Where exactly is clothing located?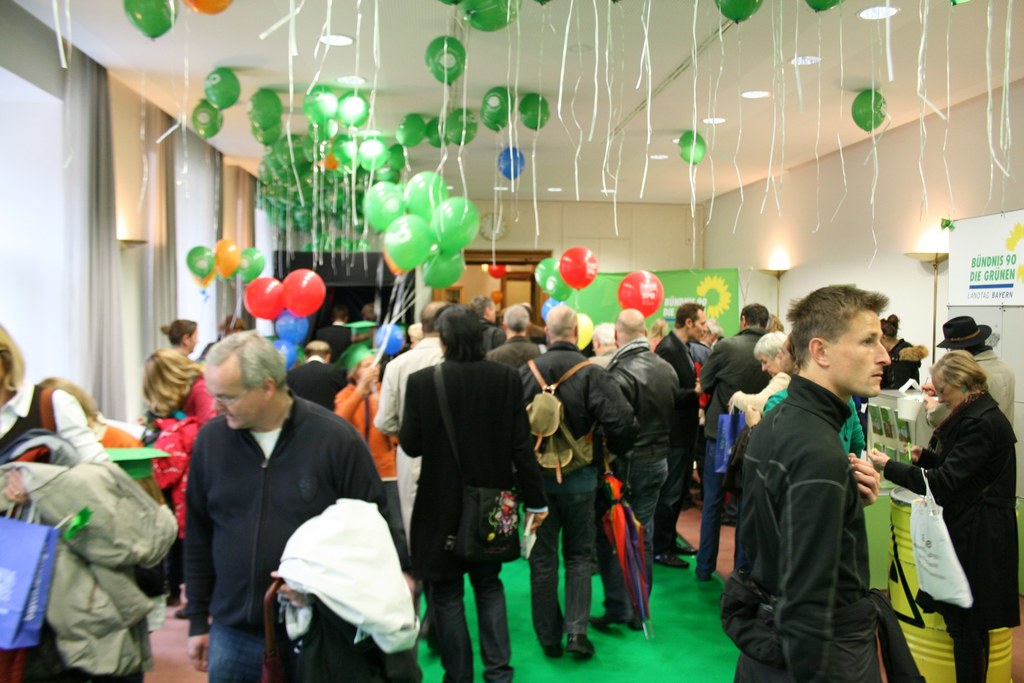
Its bounding box is <bbox>0, 377, 181, 682</bbox>.
